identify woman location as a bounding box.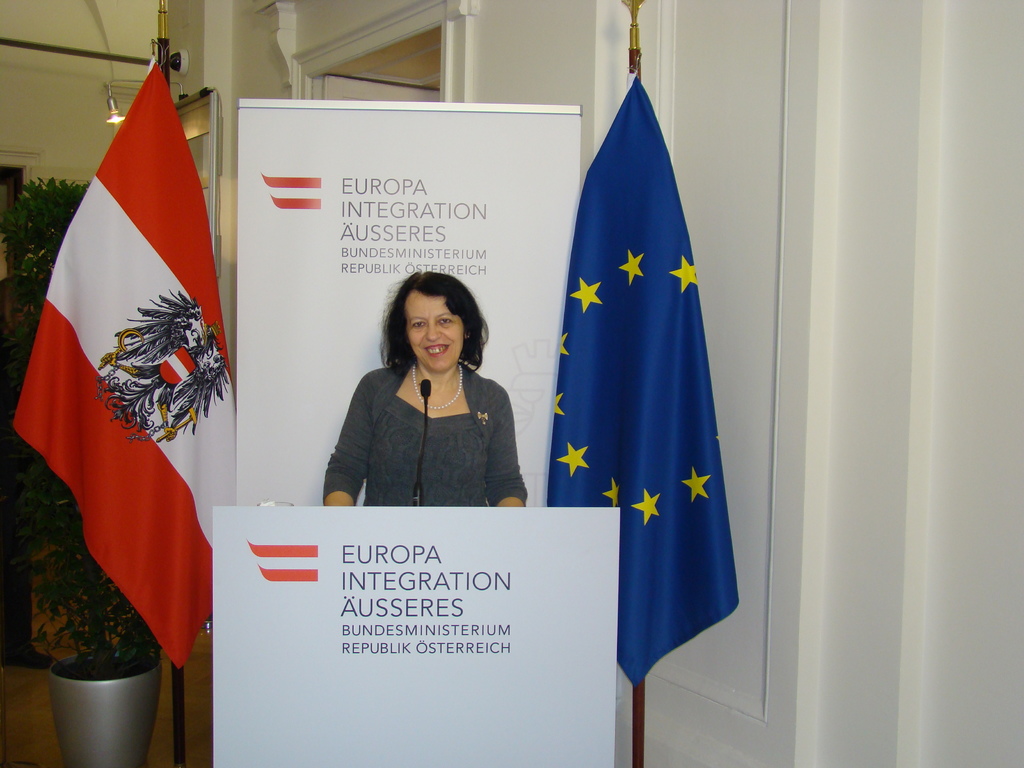
x1=325 y1=269 x2=533 y2=513.
